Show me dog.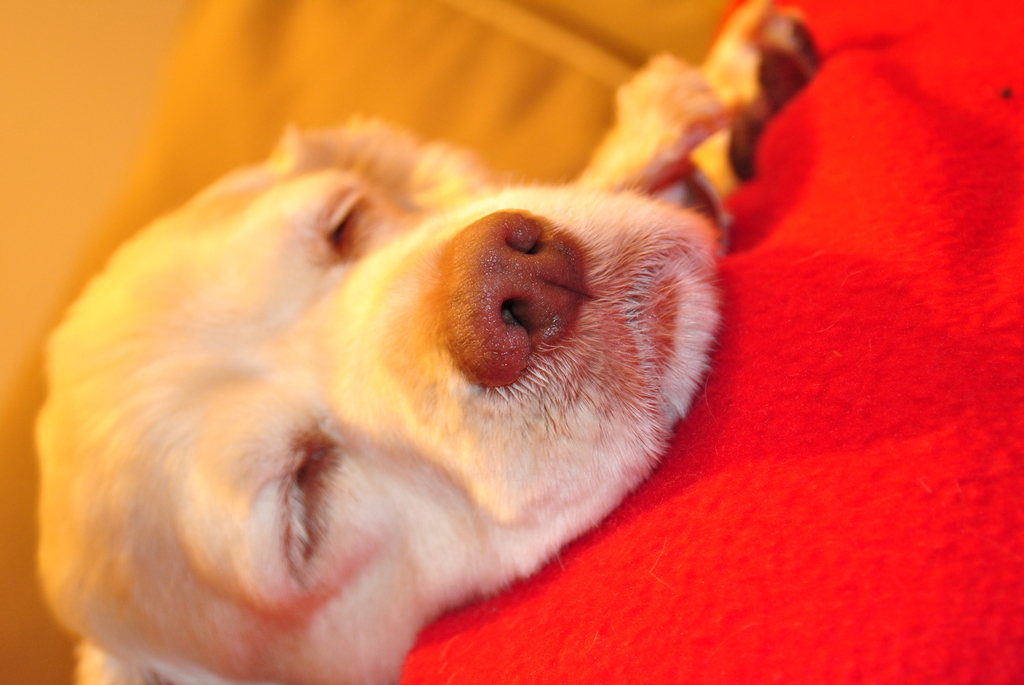
dog is here: {"x1": 30, "y1": 0, "x2": 825, "y2": 684}.
